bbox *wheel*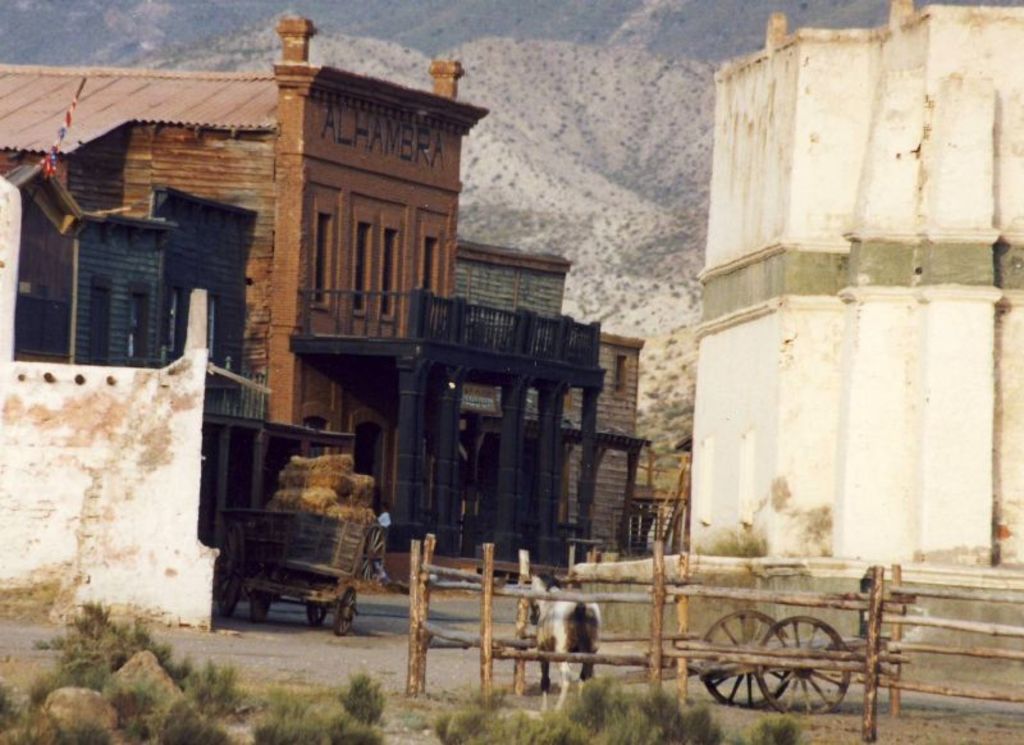
box=[758, 616, 852, 717]
